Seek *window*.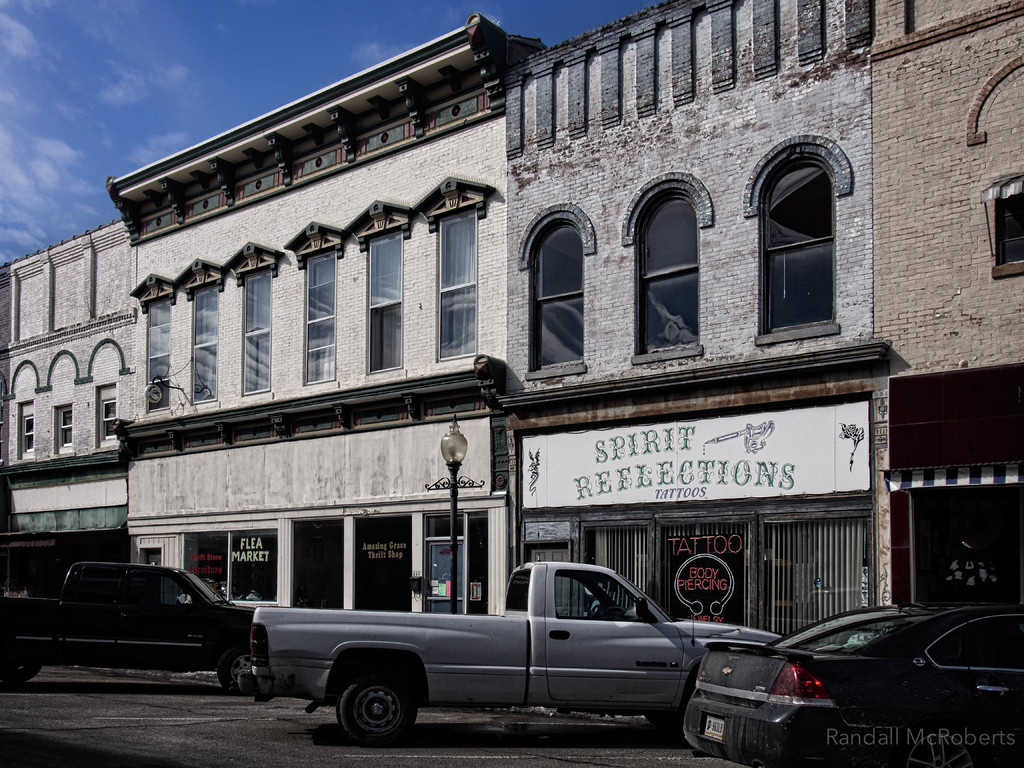
x1=239, y1=273, x2=272, y2=392.
